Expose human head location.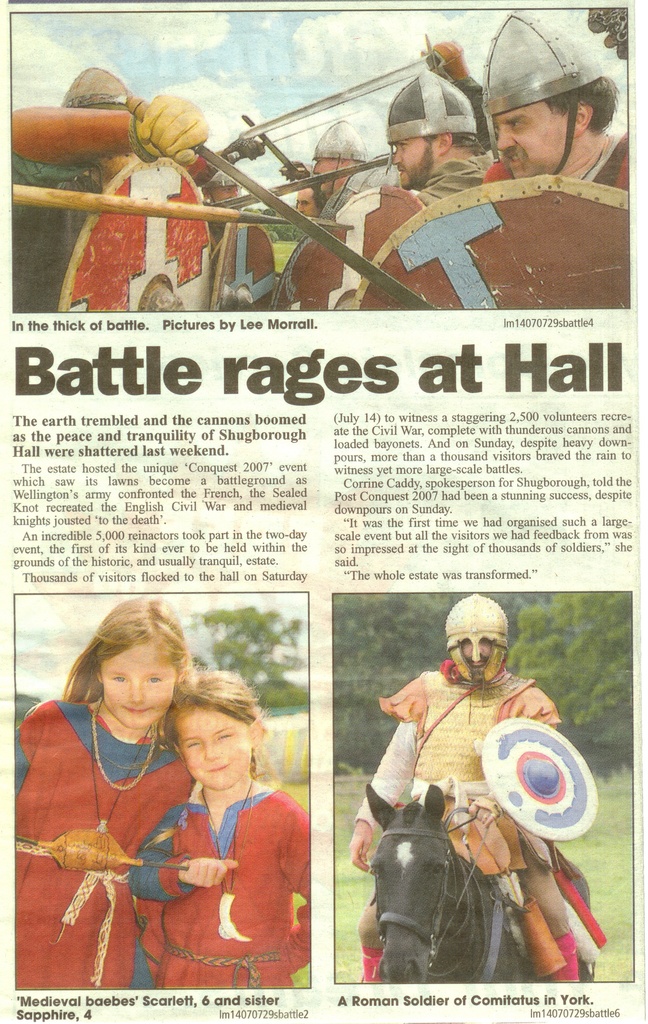
Exposed at 387:93:462:189.
